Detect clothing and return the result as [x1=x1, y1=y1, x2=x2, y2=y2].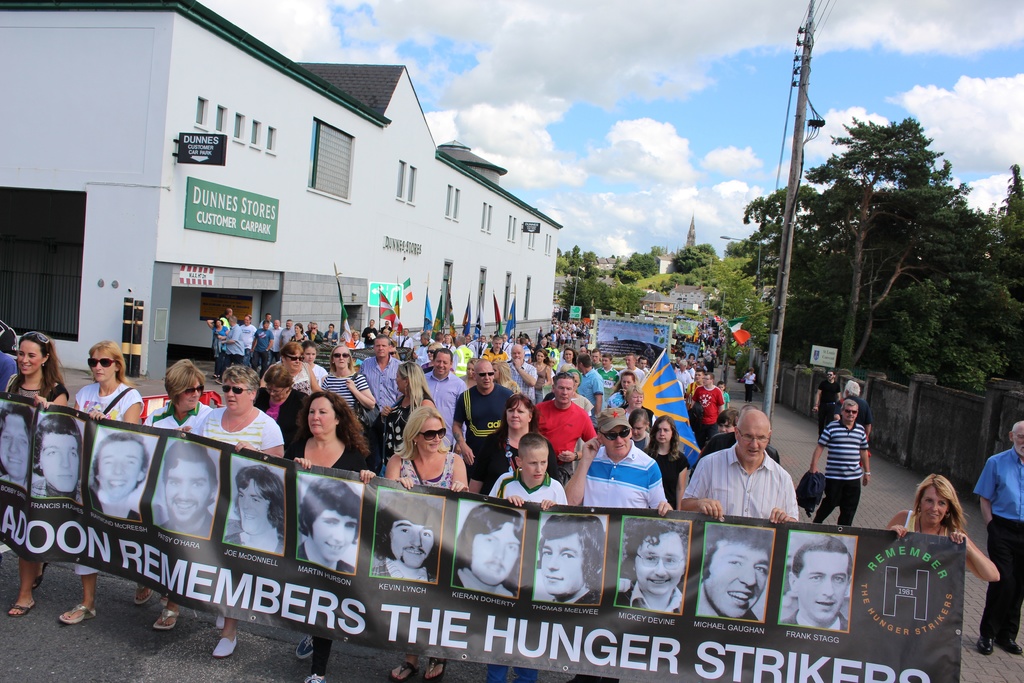
[x1=293, y1=368, x2=317, y2=388].
